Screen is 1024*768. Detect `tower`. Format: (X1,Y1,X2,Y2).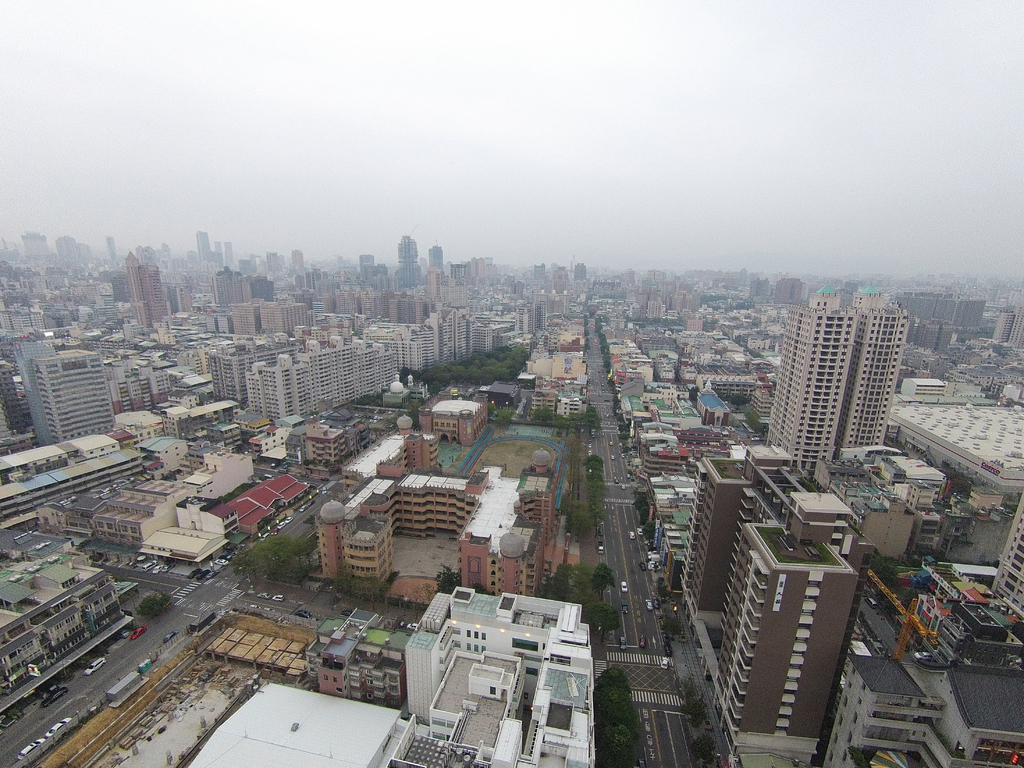
(390,231,421,294).
